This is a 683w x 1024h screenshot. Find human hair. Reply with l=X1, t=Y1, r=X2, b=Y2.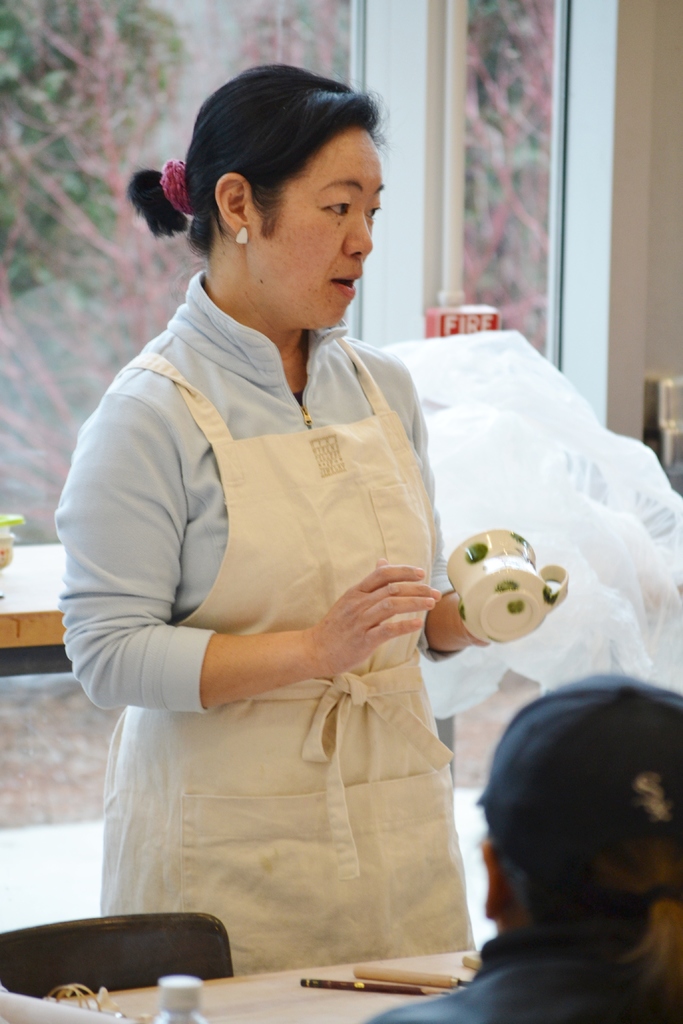
l=475, t=815, r=682, b=1012.
